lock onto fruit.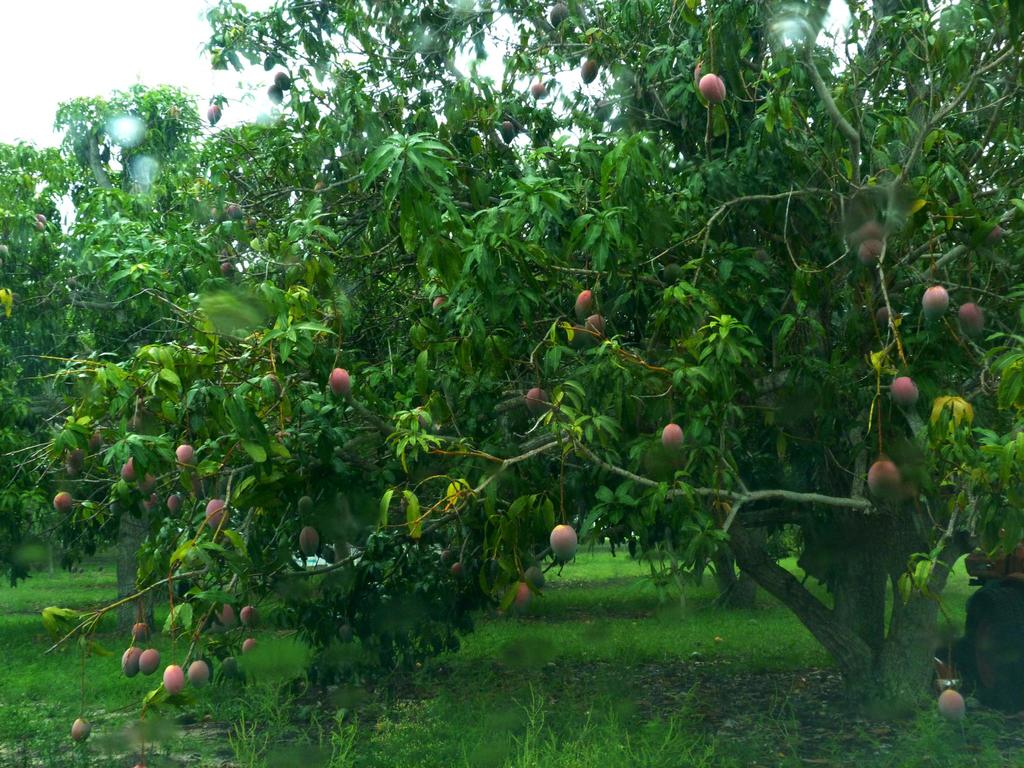
Locked: rect(576, 285, 593, 315).
